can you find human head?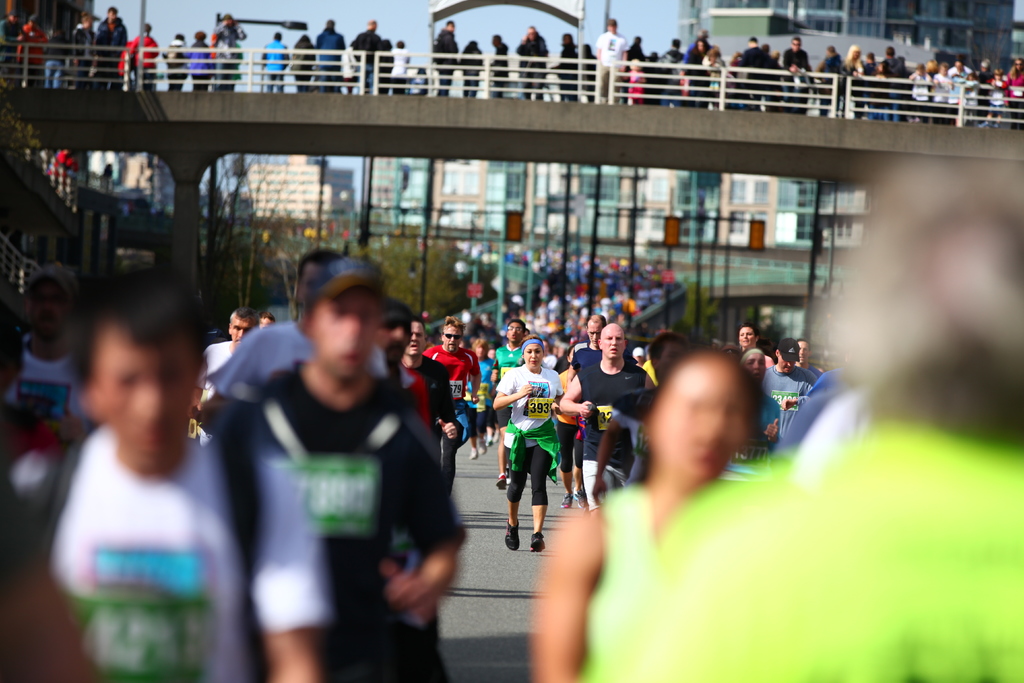
Yes, bounding box: 854,189,1023,437.
